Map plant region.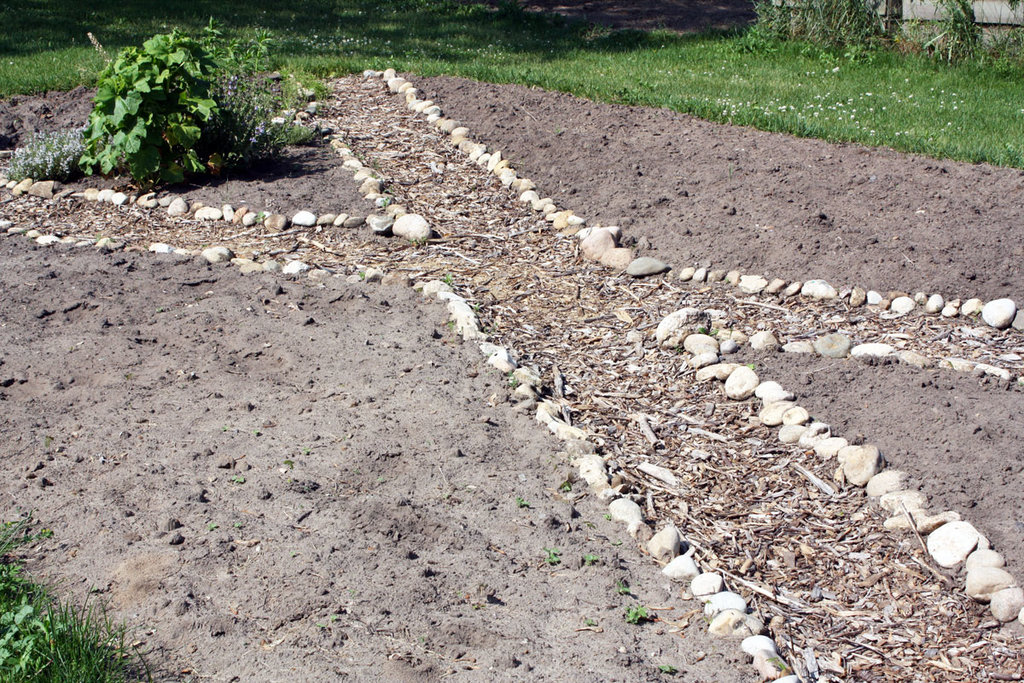
Mapped to x1=586, y1=553, x2=599, y2=568.
